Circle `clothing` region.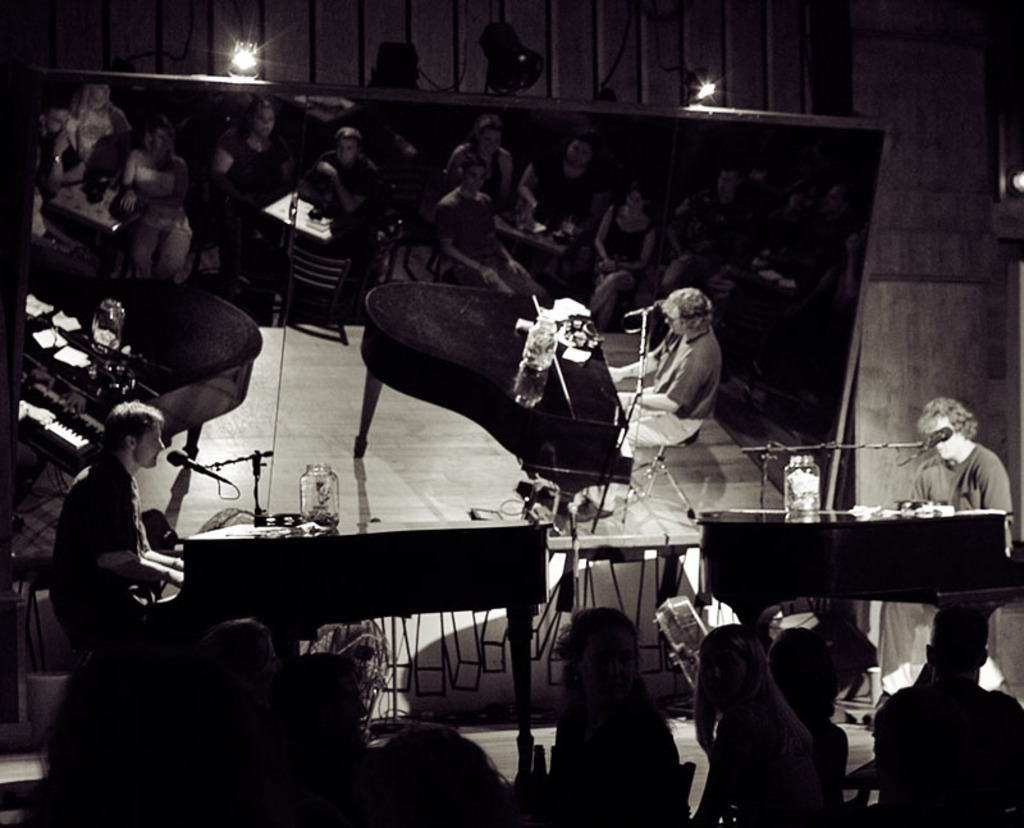
Region: box=[549, 689, 690, 827].
